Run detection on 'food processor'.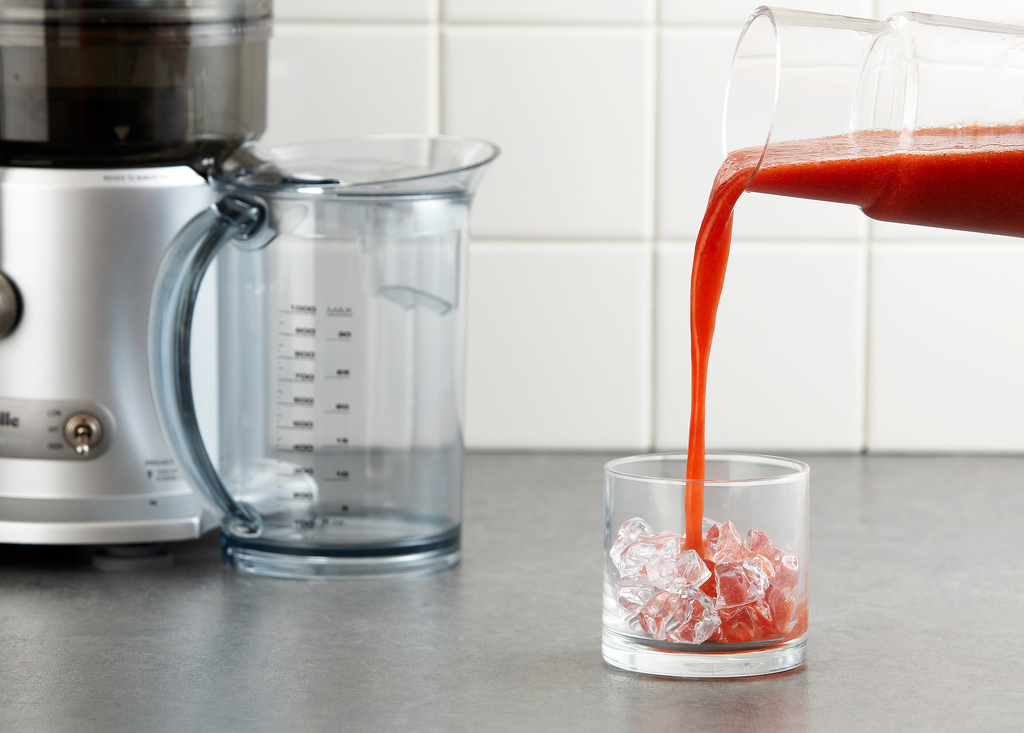
Result: crop(0, 0, 323, 573).
